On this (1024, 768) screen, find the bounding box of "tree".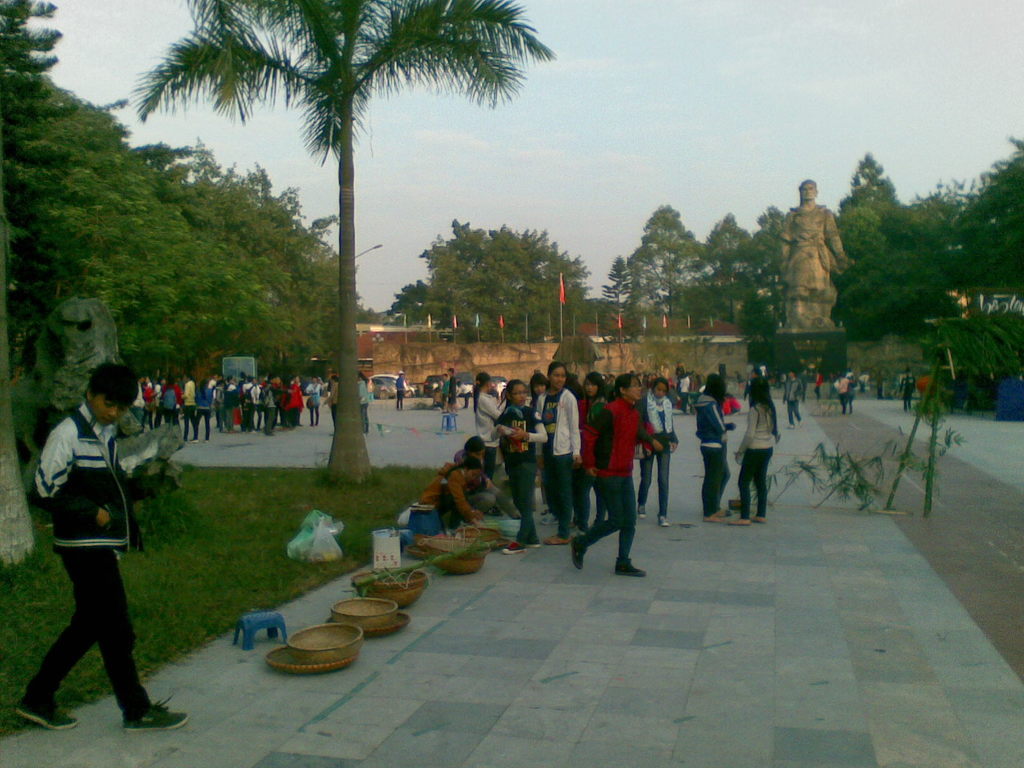
Bounding box: detection(627, 206, 721, 346).
